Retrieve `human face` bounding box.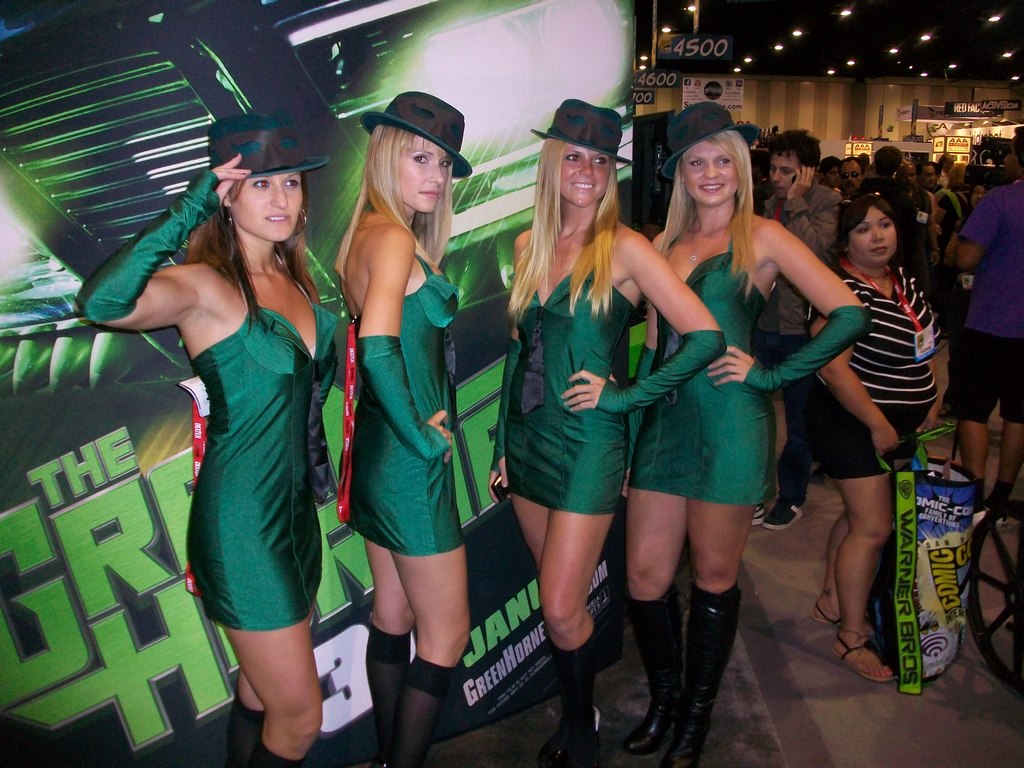
Bounding box: [840, 161, 861, 192].
